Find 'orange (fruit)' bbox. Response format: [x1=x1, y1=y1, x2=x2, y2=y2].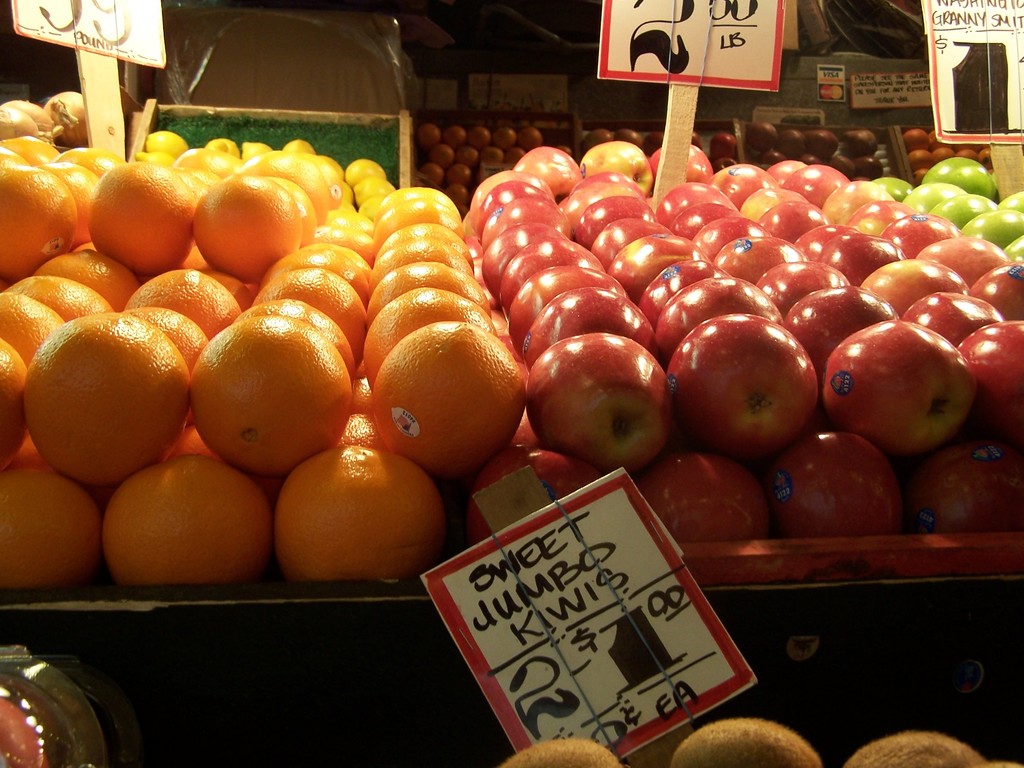
[x1=0, y1=465, x2=99, y2=585].
